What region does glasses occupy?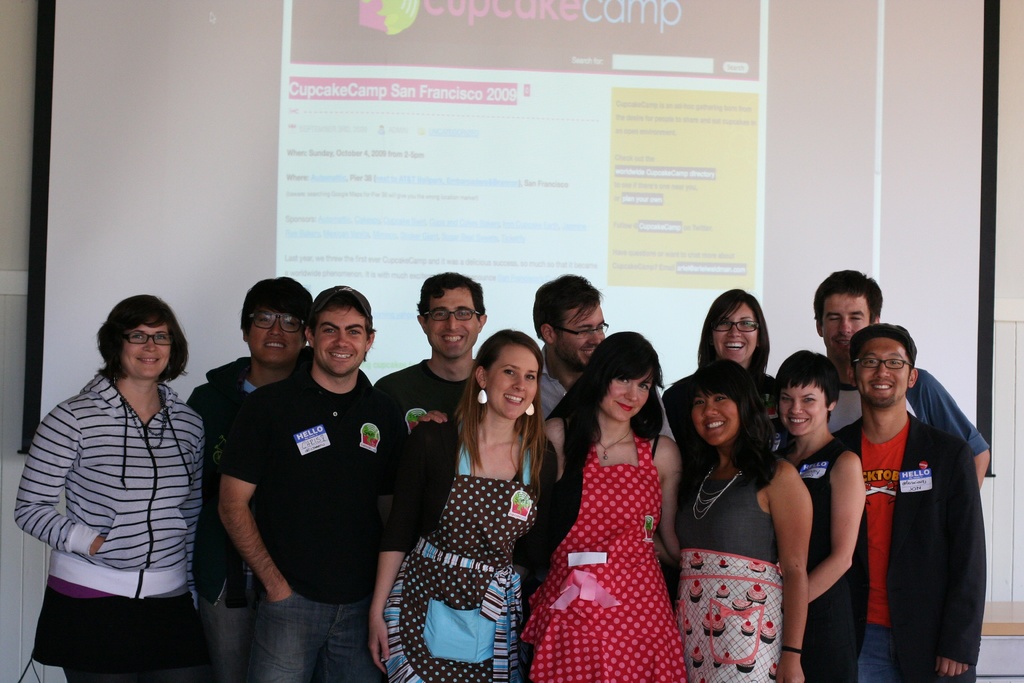
[left=247, top=311, right=303, bottom=336].
